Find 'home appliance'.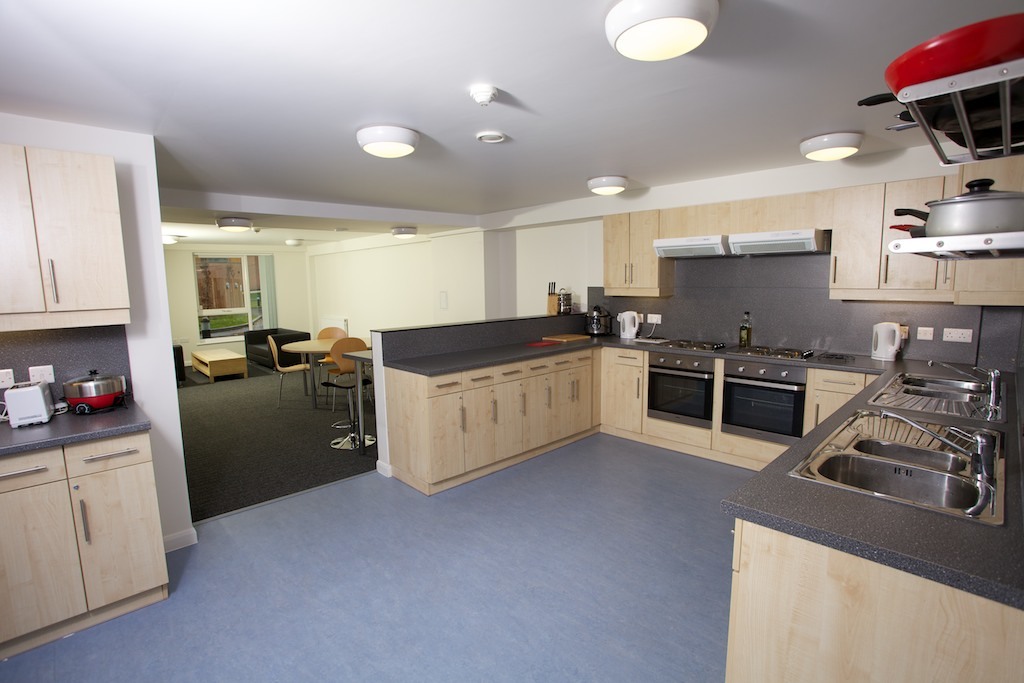
(655, 234, 730, 256).
